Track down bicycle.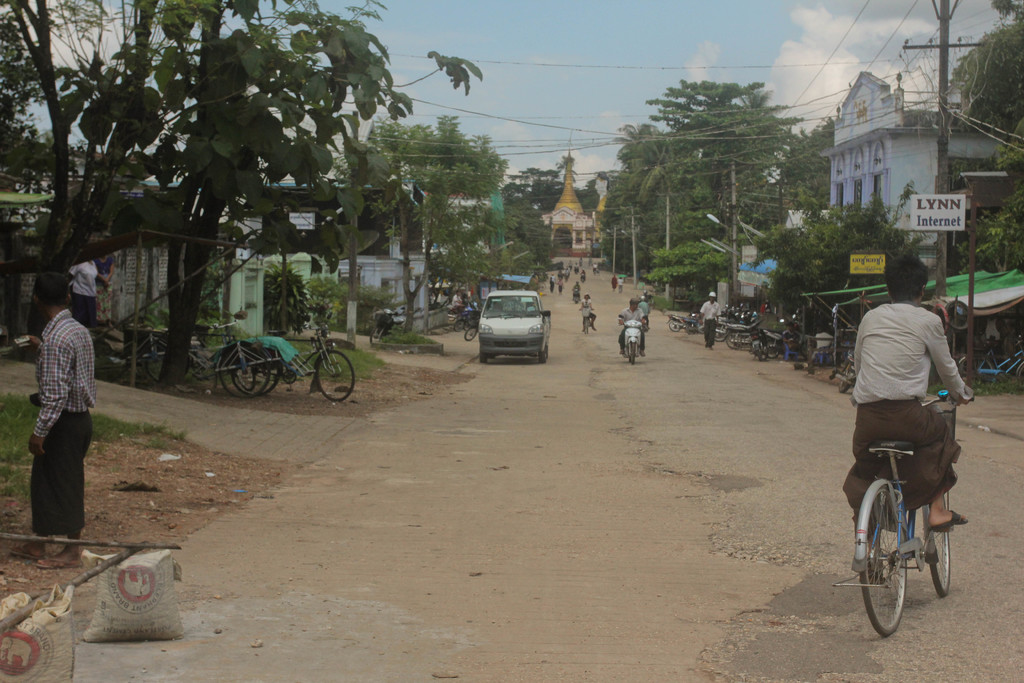
Tracked to region(957, 335, 1023, 390).
